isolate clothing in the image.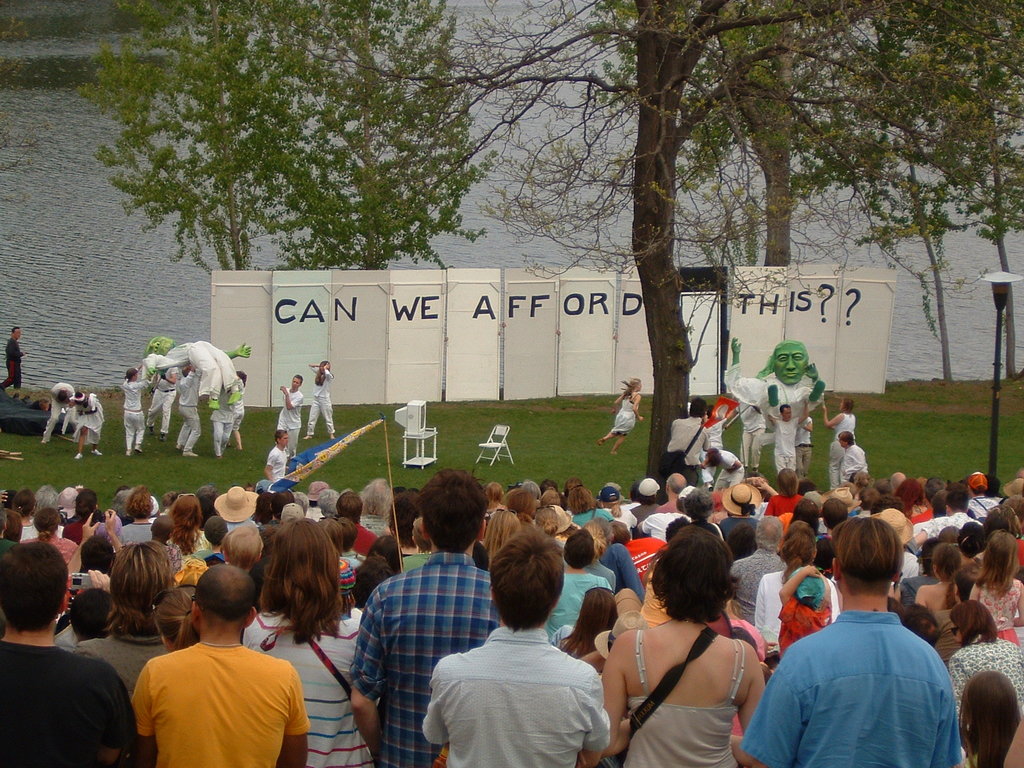
Isolated region: locate(838, 444, 872, 485).
